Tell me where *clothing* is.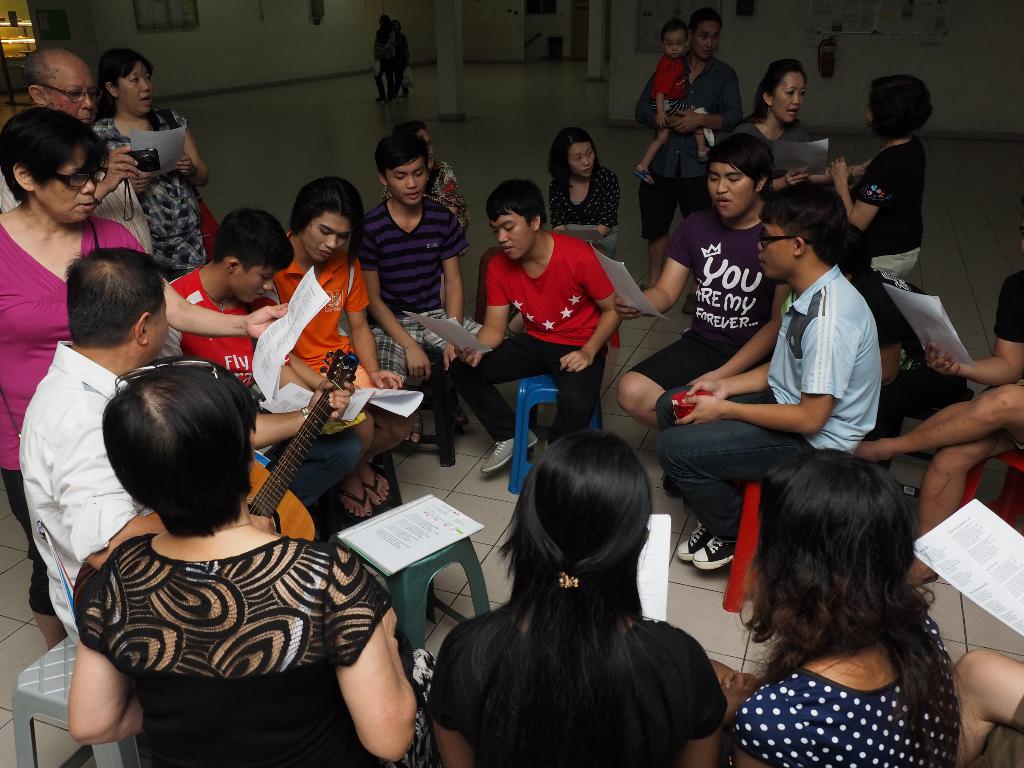
*clothing* is at box=[153, 266, 271, 387].
